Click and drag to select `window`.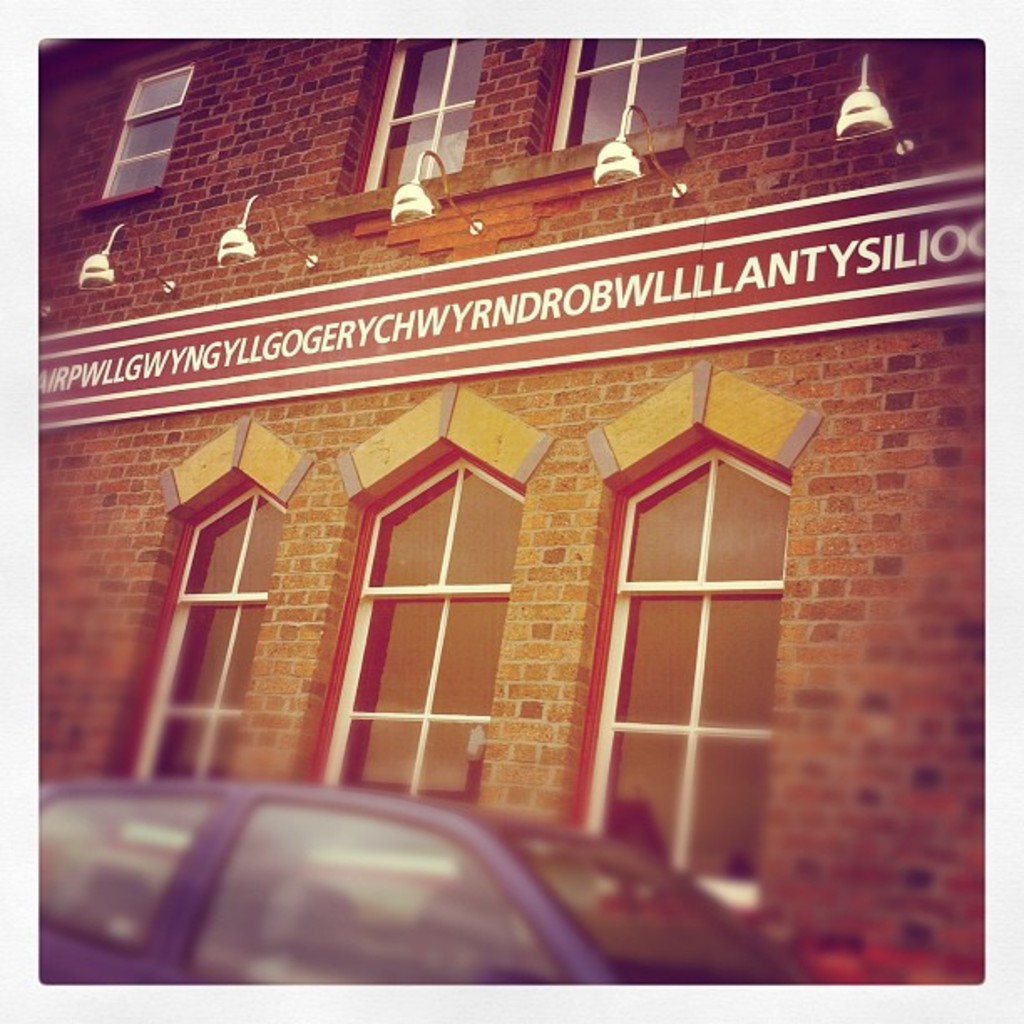
Selection: bbox=(584, 442, 798, 878).
